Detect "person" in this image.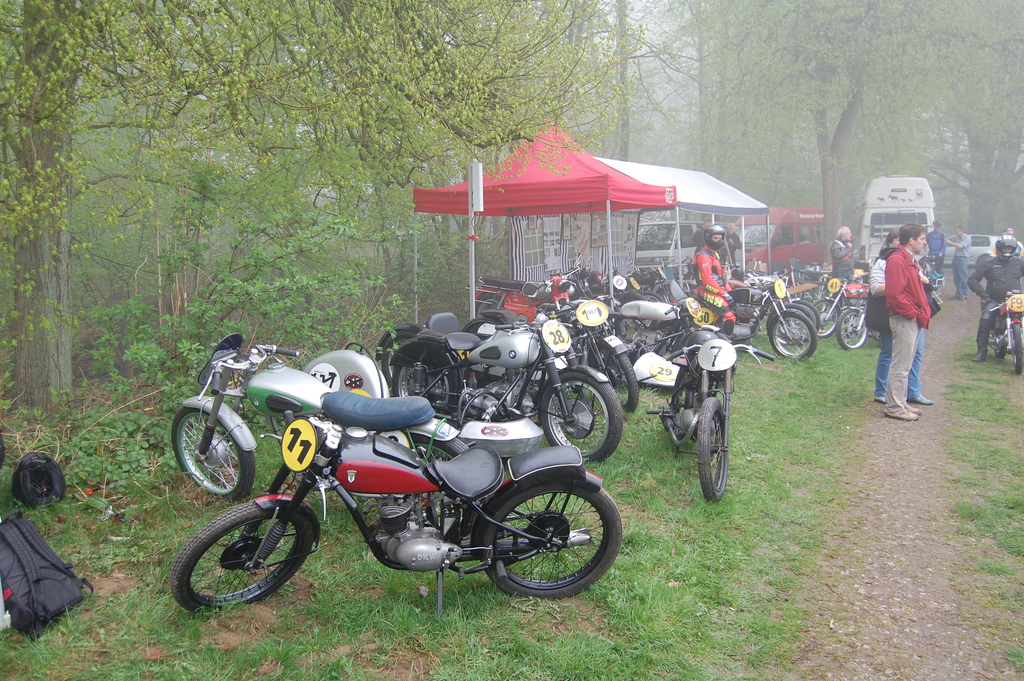
Detection: select_region(966, 231, 1023, 356).
